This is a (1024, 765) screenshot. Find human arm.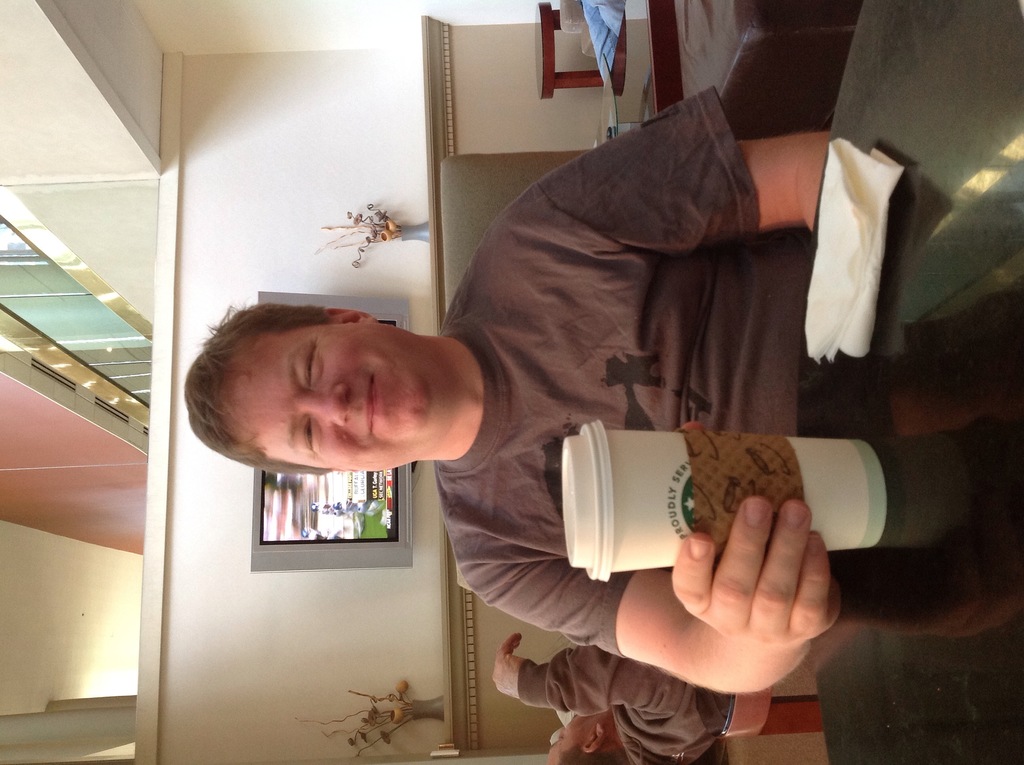
Bounding box: left=554, top=433, right=860, bottom=744.
